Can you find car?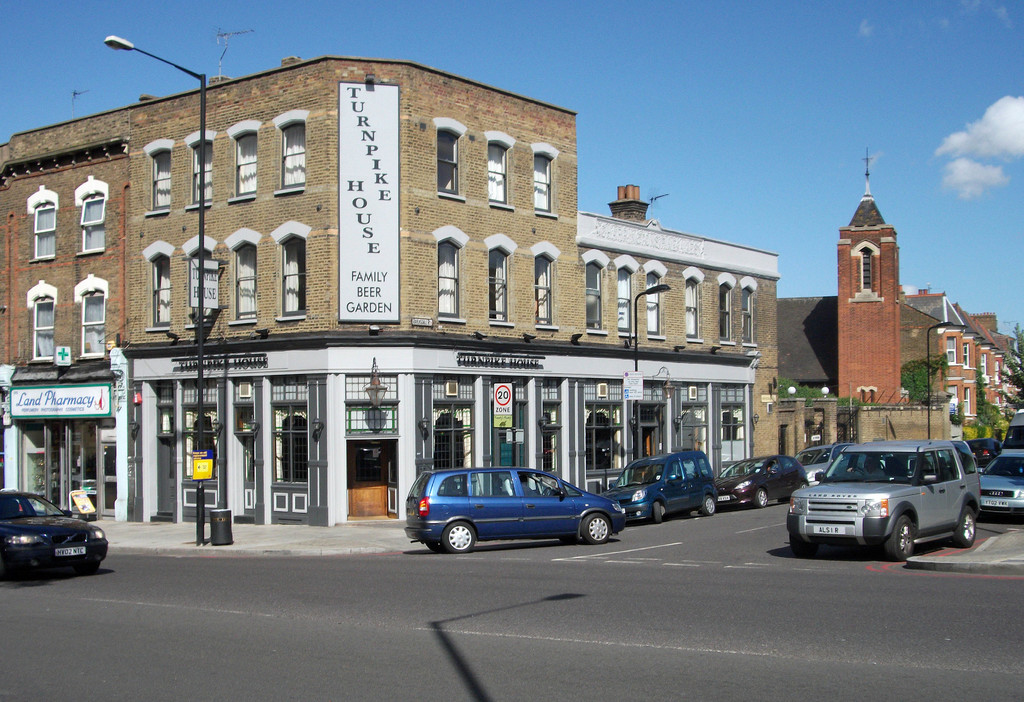
Yes, bounding box: [788,442,845,492].
